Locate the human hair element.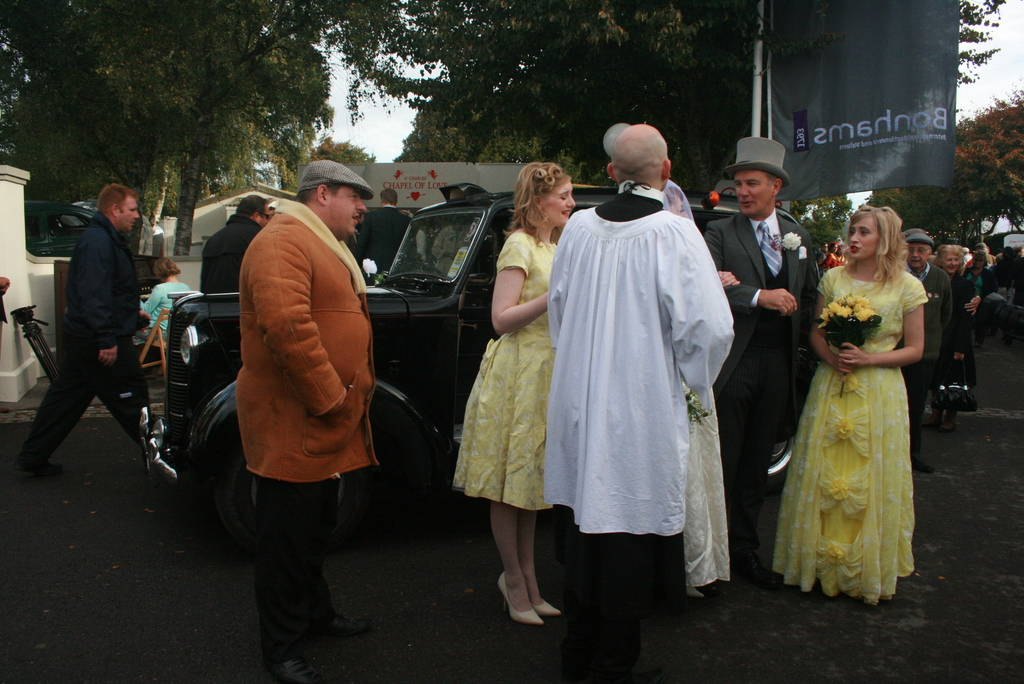
Element bbox: [93,184,136,216].
